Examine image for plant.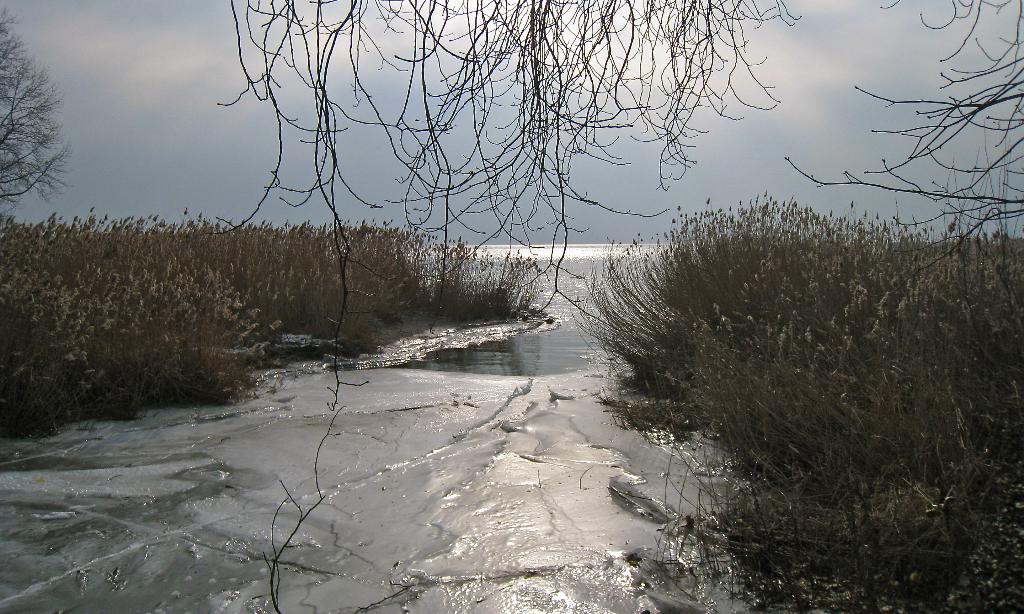
Examination result: (x1=0, y1=202, x2=554, y2=448).
